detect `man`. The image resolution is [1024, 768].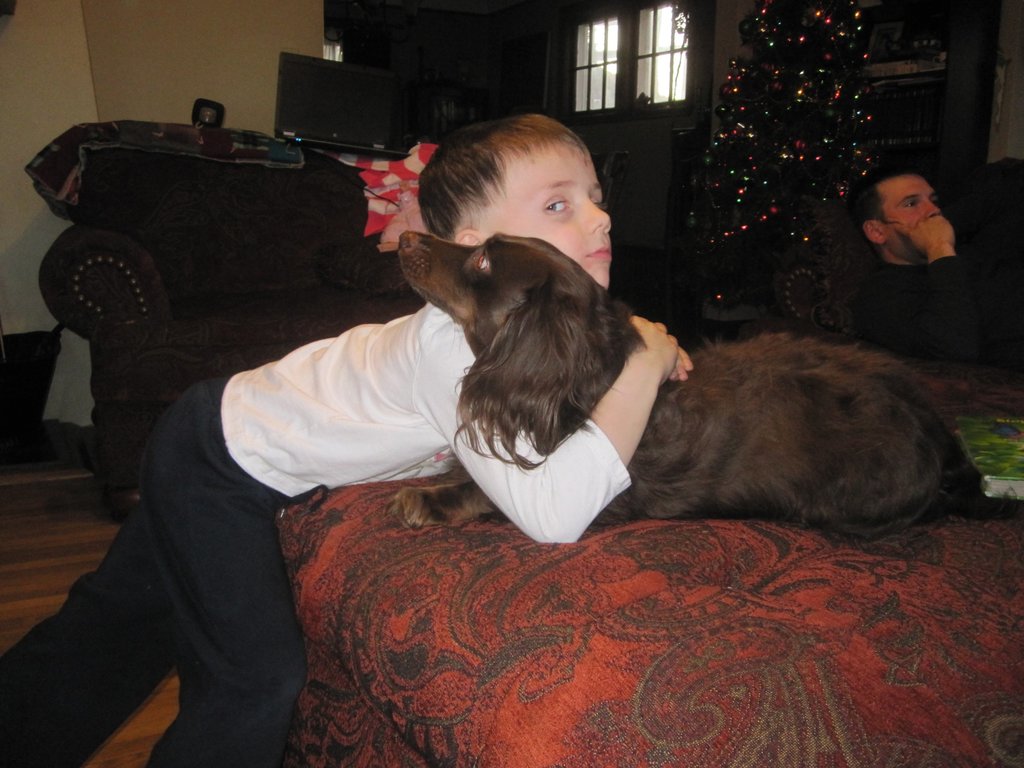
bbox(831, 147, 998, 362).
